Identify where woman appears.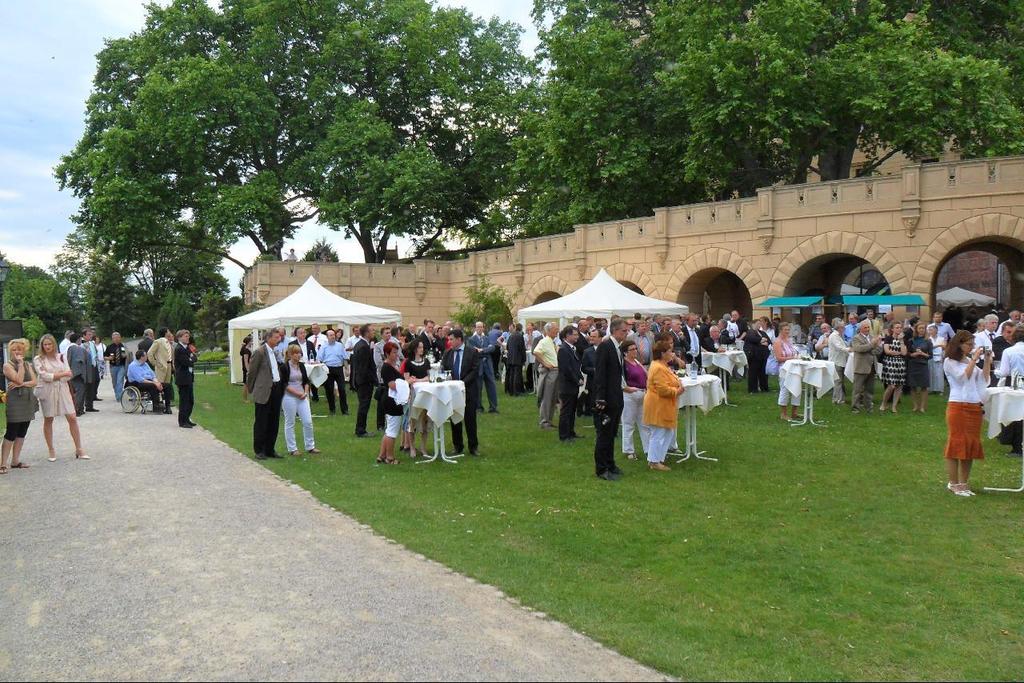
Appears at (x1=760, y1=314, x2=773, y2=375).
